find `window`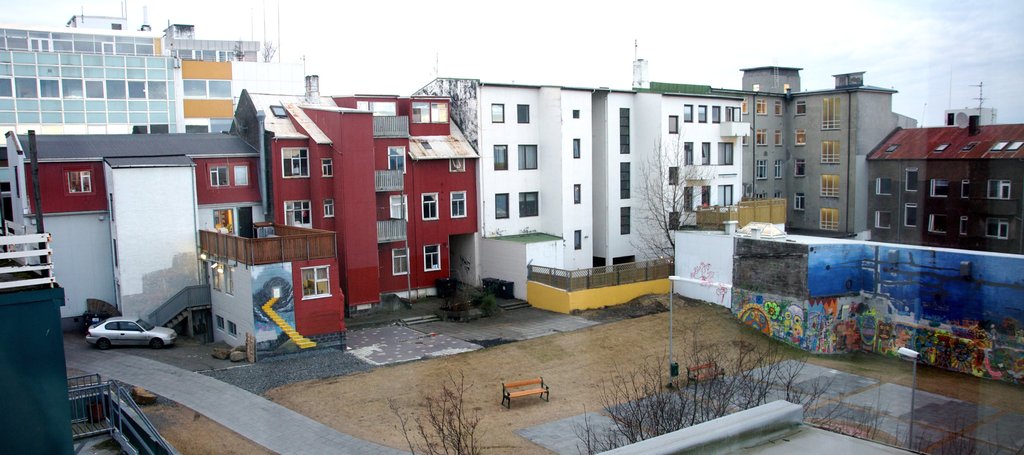
489, 100, 509, 133
